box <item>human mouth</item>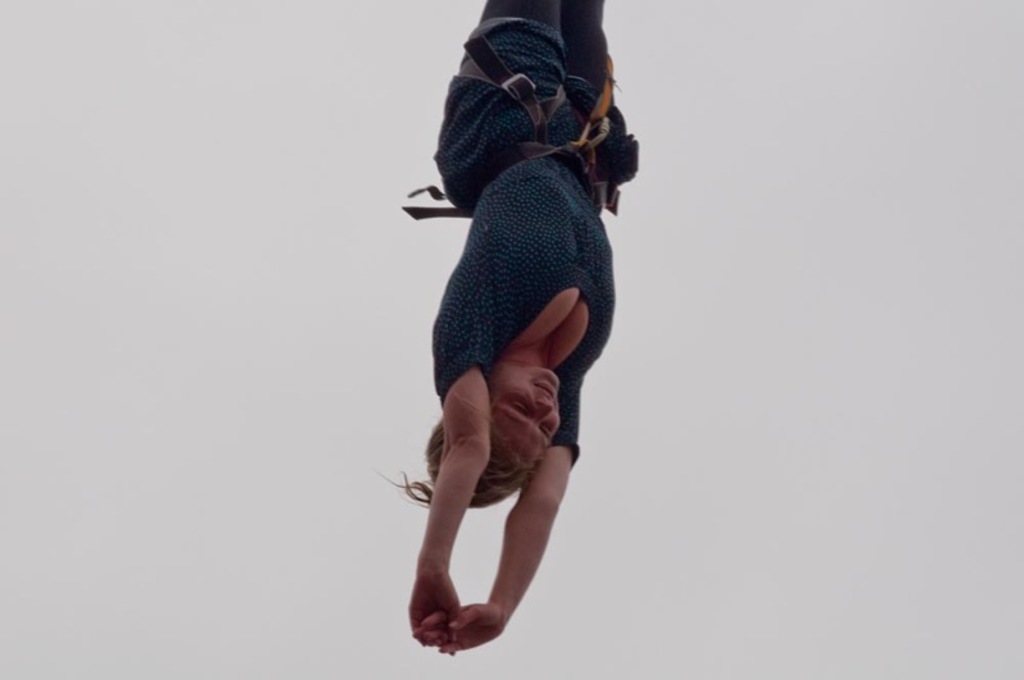
bbox=(539, 380, 556, 402)
